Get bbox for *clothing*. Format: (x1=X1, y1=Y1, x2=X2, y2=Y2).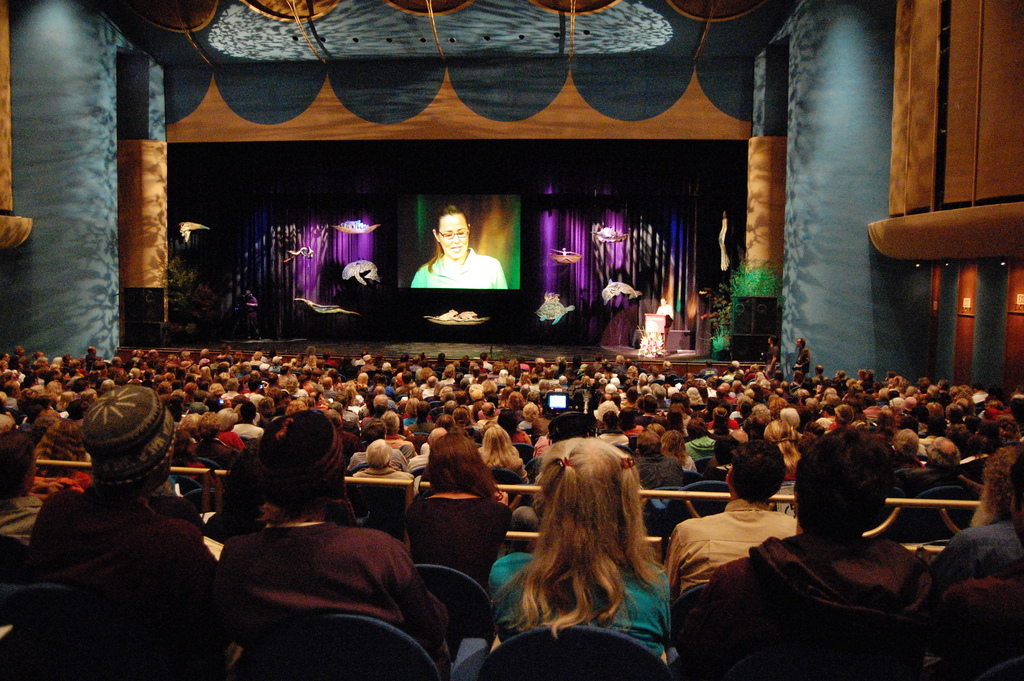
(x1=695, y1=533, x2=938, y2=650).
